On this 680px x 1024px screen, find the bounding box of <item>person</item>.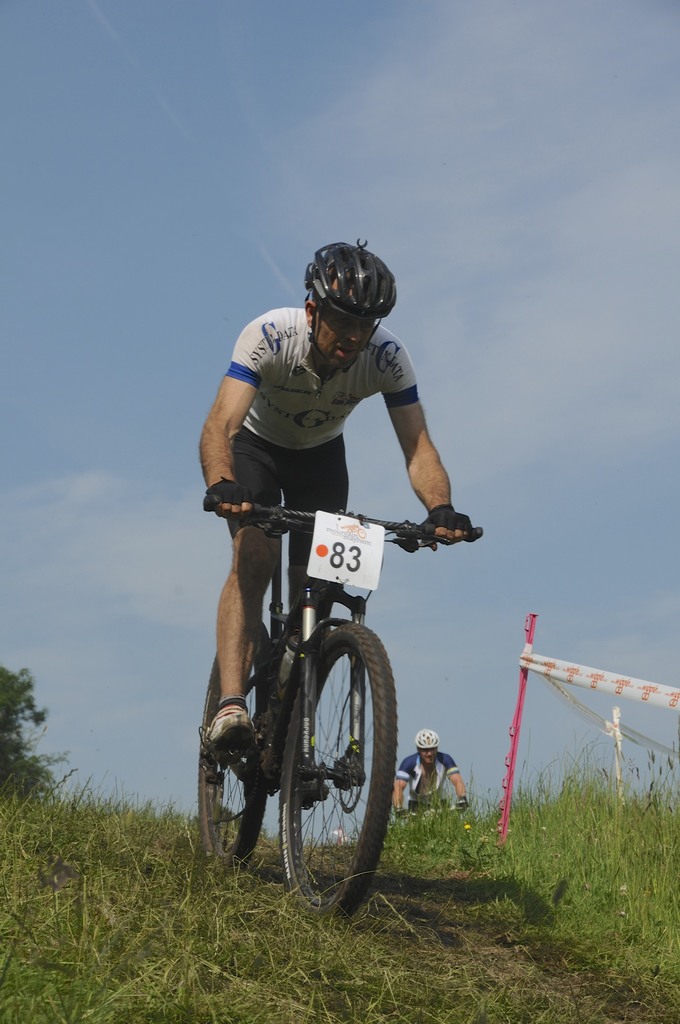
Bounding box: Rect(390, 728, 467, 831).
